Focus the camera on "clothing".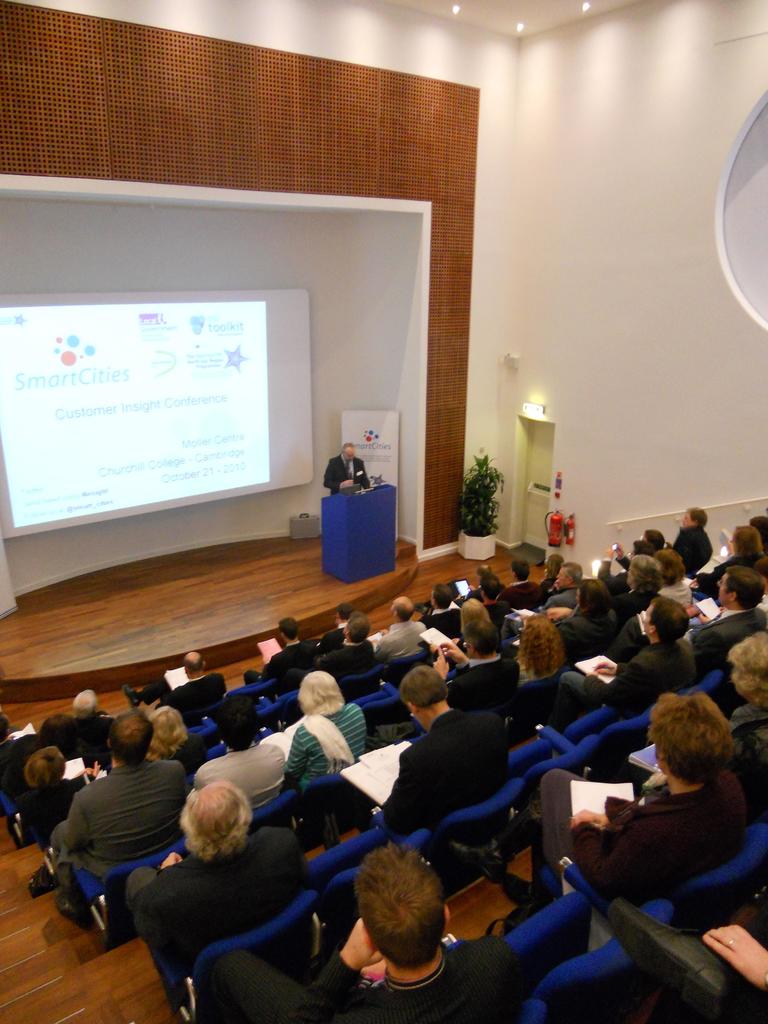
Focus region: [left=520, top=663, right=568, bottom=681].
